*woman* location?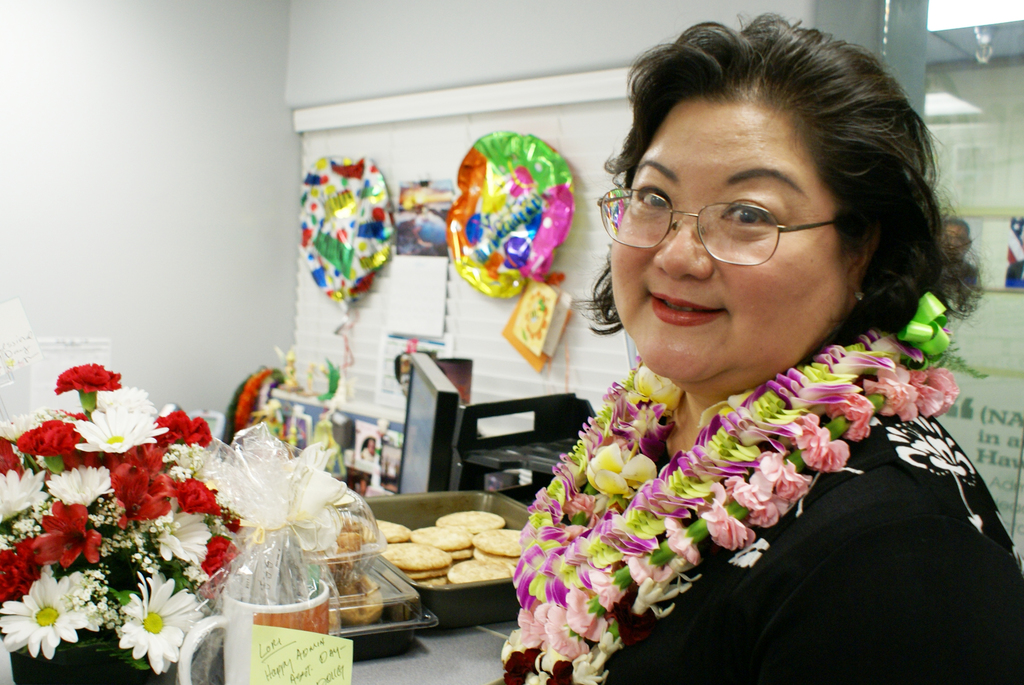
box=[499, 1, 1023, 684]
